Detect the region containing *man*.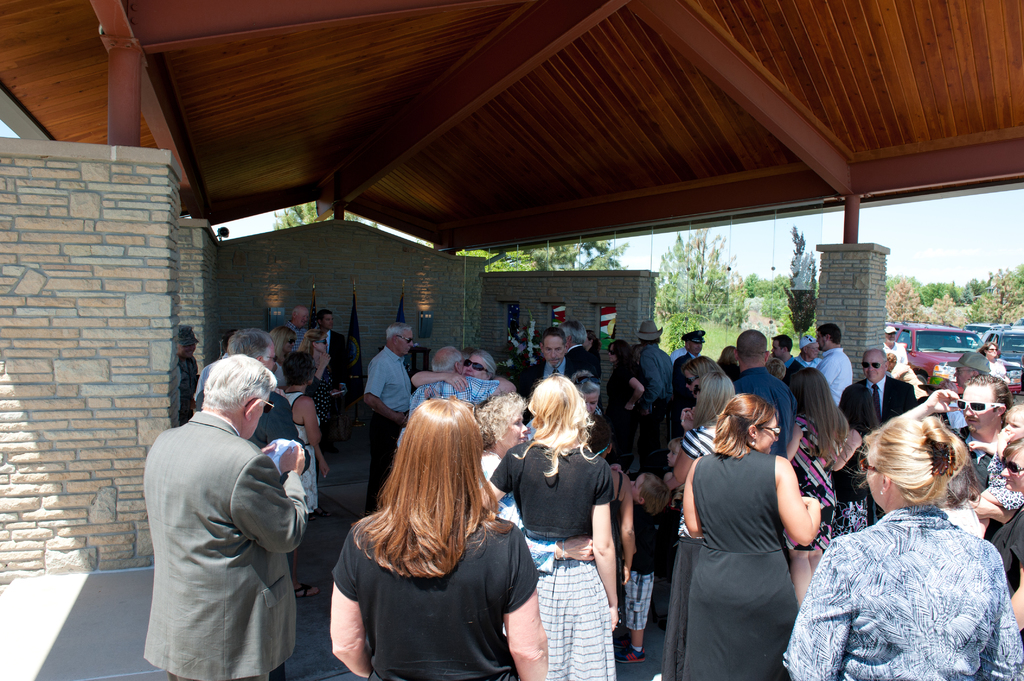
bbox(637, 319, 681, 412).
